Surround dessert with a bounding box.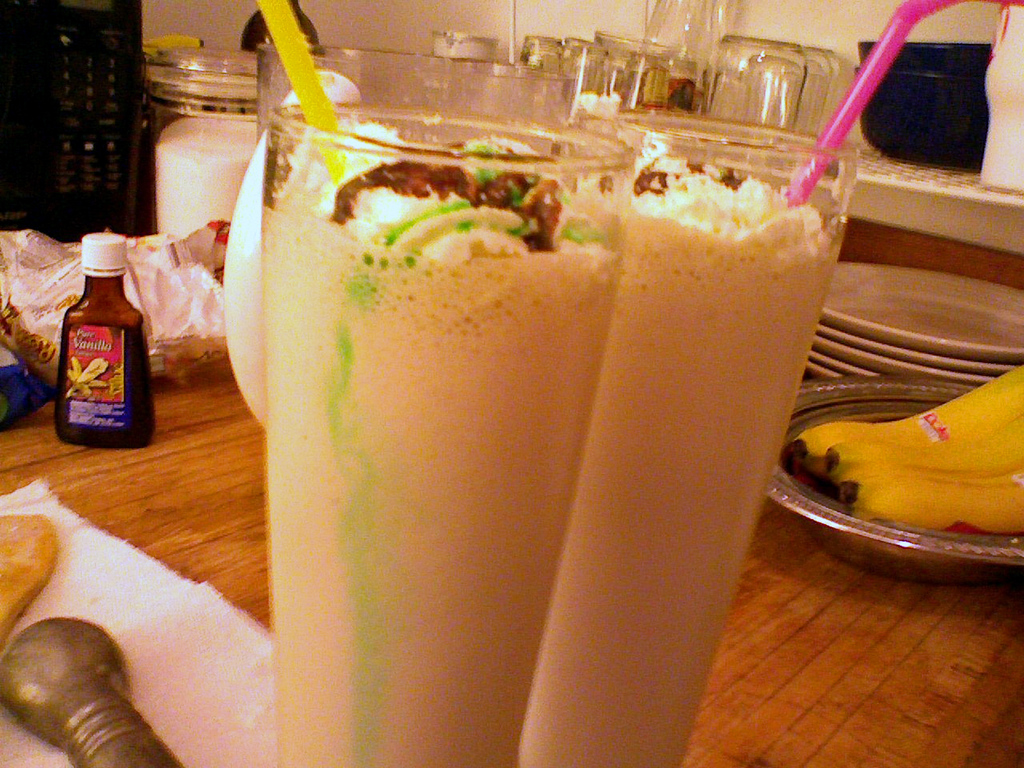
182/102/874/767.
